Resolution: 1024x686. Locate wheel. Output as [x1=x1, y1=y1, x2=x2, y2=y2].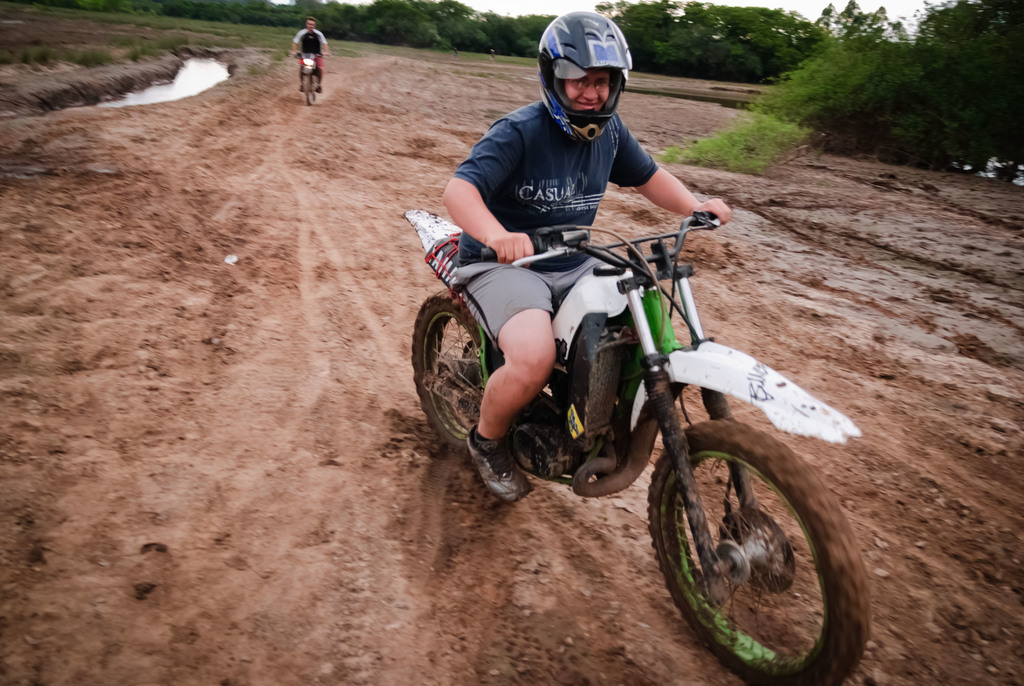
[x1=643, y1=393, x2=873, y2=663].
